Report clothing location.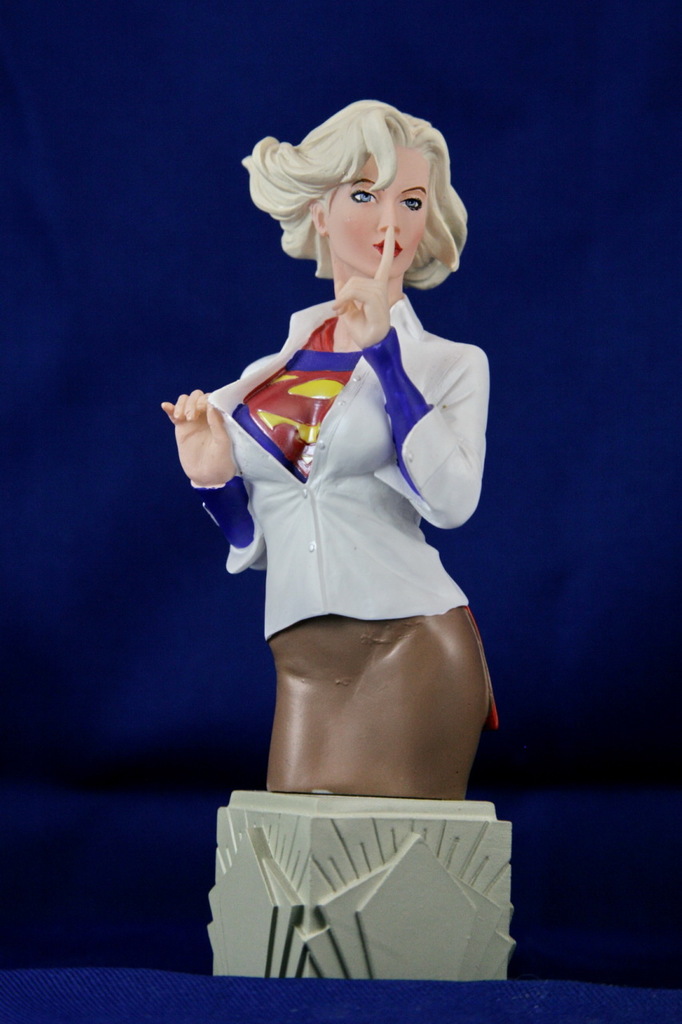
Report: 186, 250, 495, 743.
